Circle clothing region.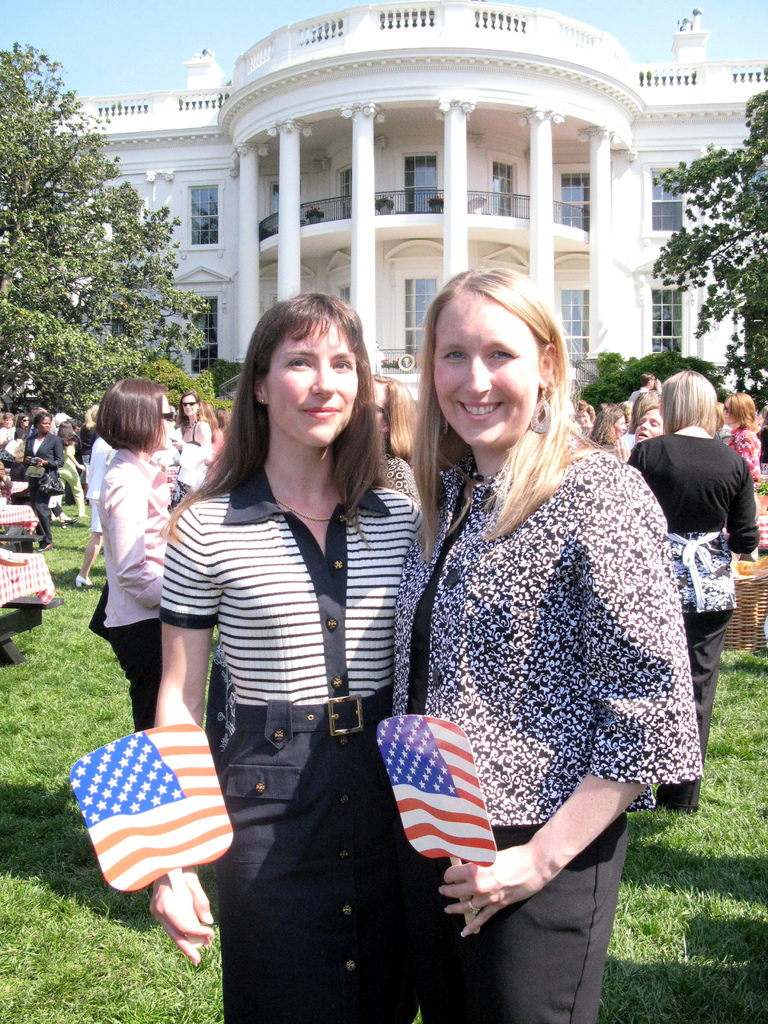
Region: pyautogui.locateOnScreen(394, 388, 703, 859).
